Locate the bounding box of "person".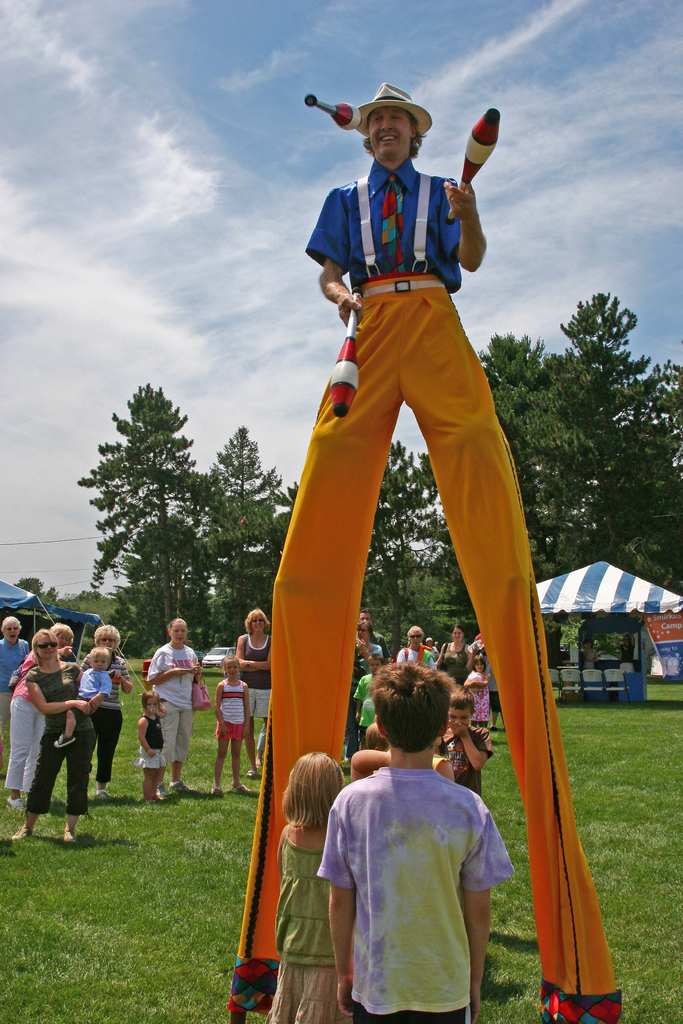
Bounding box: x1=236, y1=604, x2=267, y2=777.
